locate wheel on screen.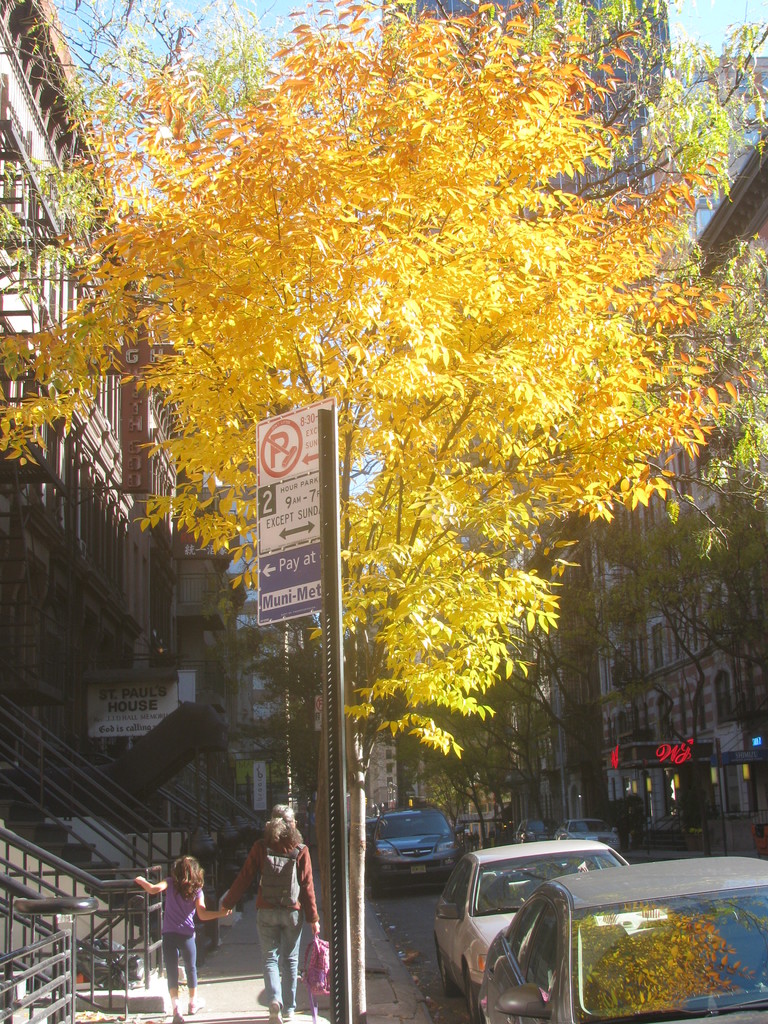
On screen at pyautogui.locateOnScreen(434, 943, 457, 996).
